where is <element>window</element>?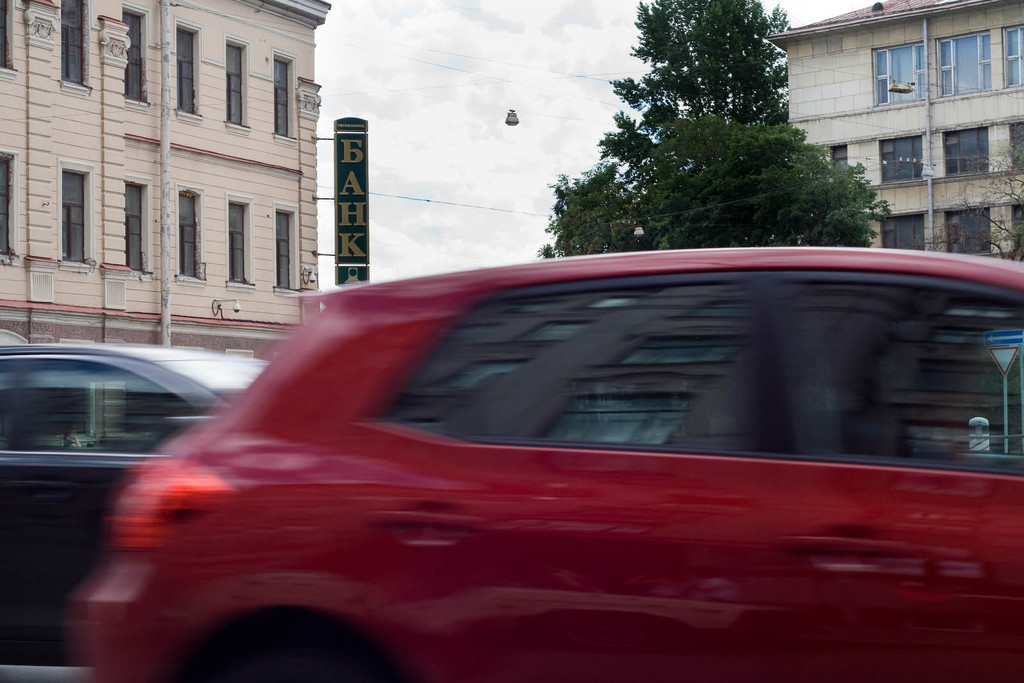
829,145,848,172.
